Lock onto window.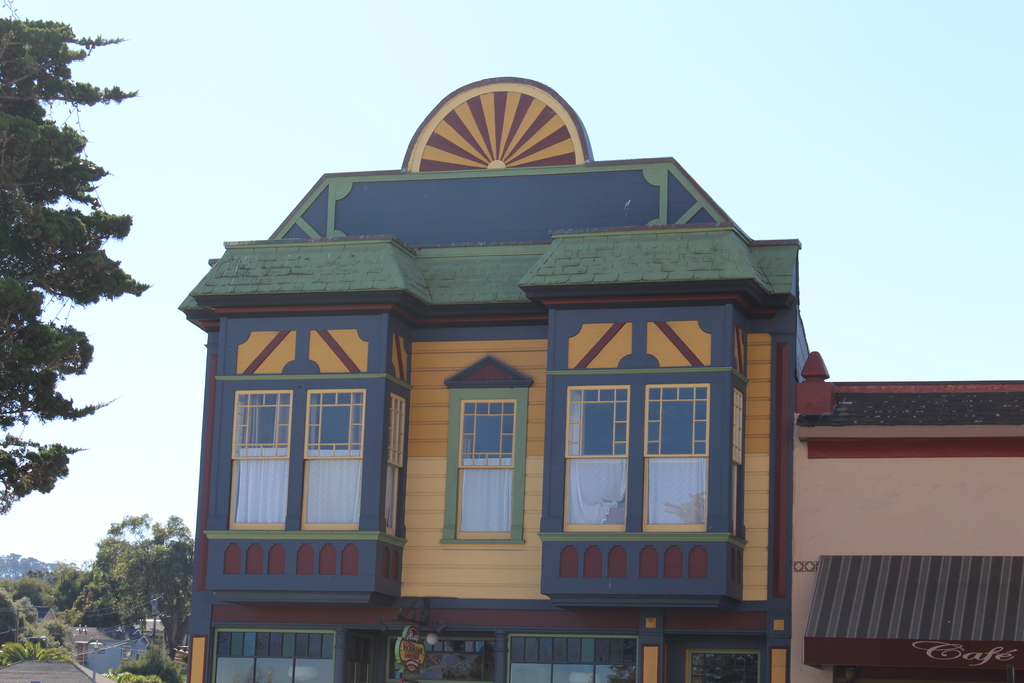
Locked: Rect(680, 650, 776, 682).
